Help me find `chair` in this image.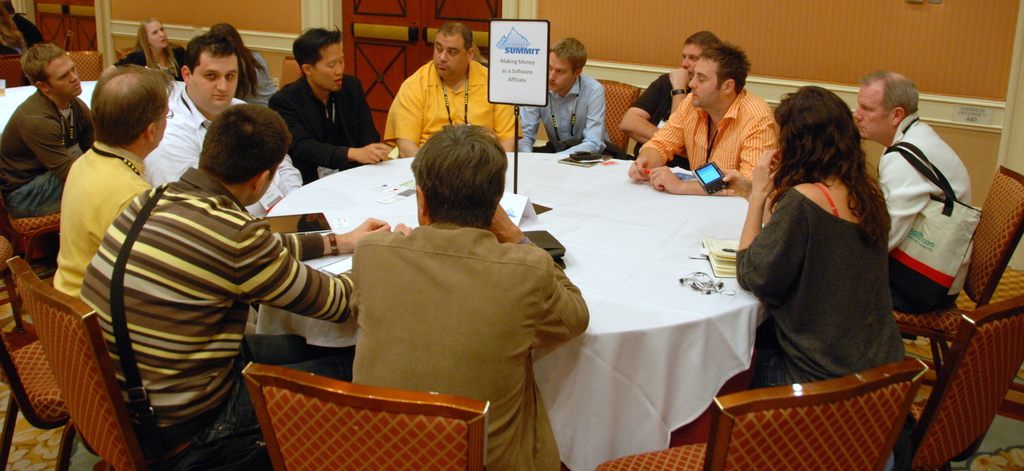
Found it: l=596, t=353, r=920, b=470.
